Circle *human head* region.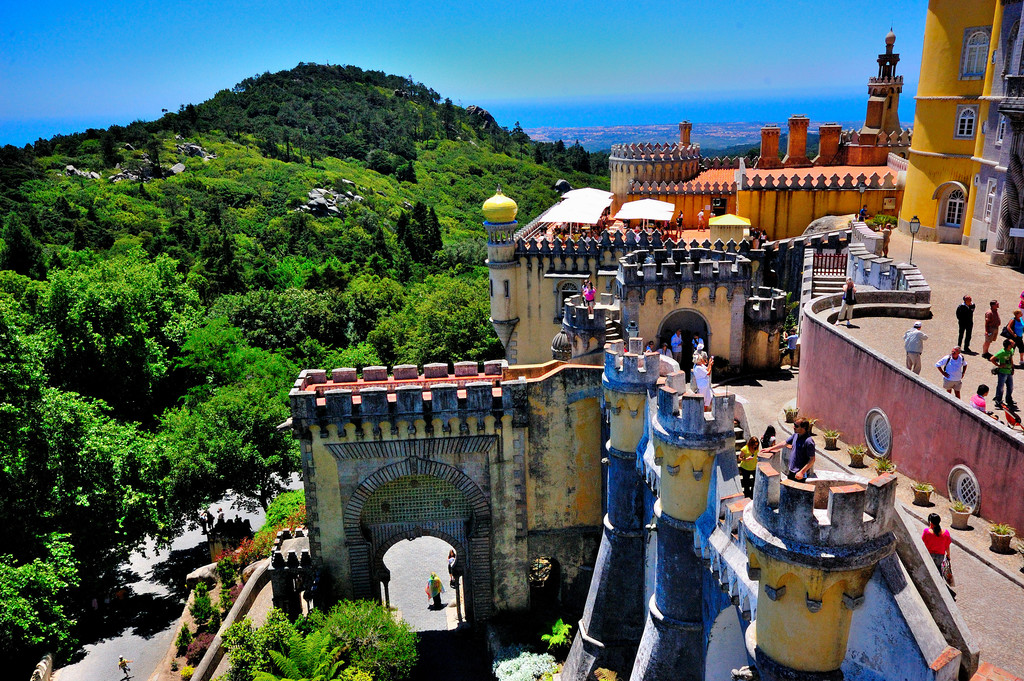
Region: Rect(744, 435, 760, 450).
